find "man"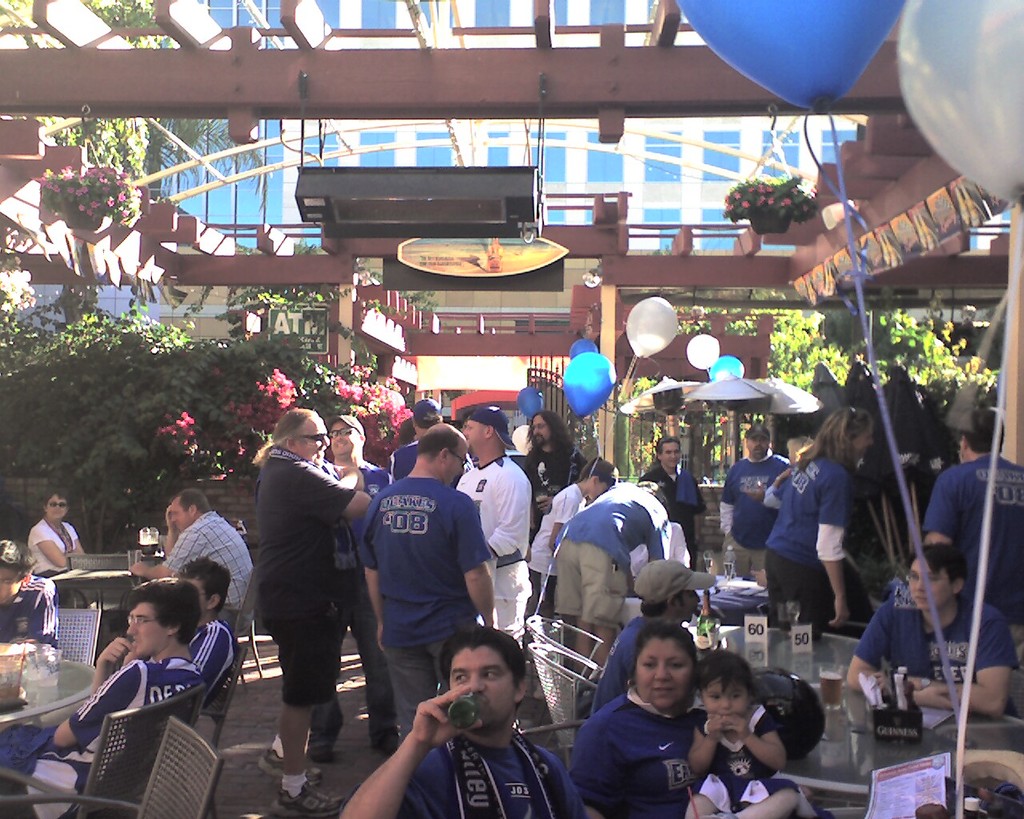
(x1=844, y1=541, x2=1014, y2=717)
